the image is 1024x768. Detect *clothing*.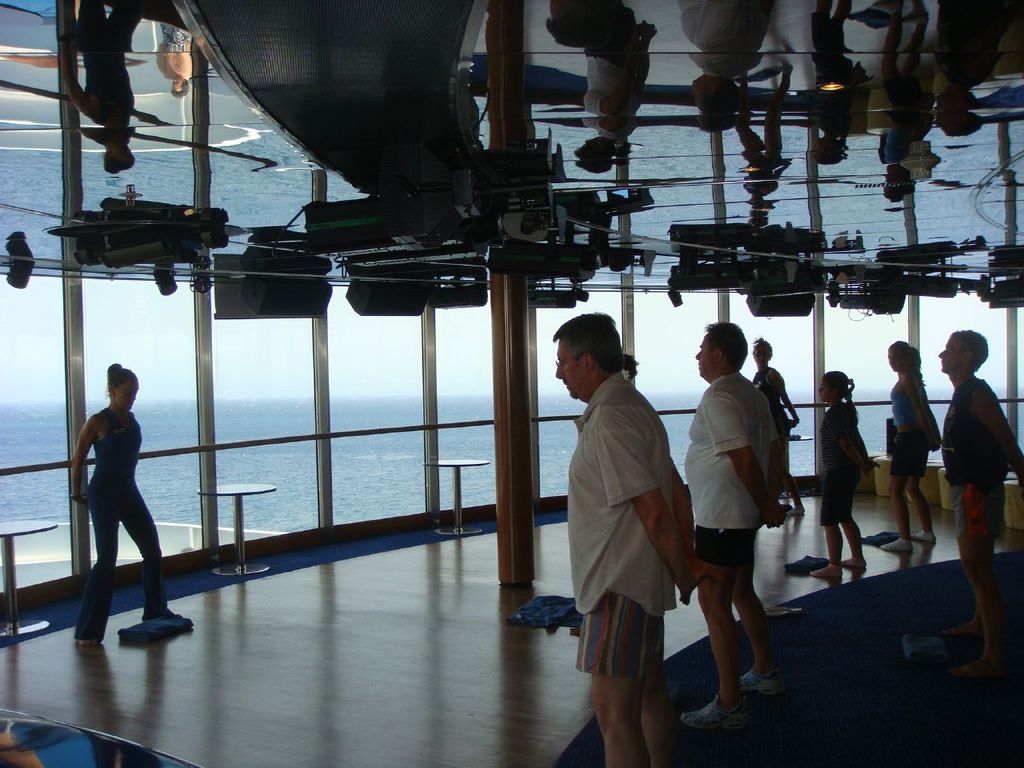
Detection: rect(676, 376, 790, 566).
